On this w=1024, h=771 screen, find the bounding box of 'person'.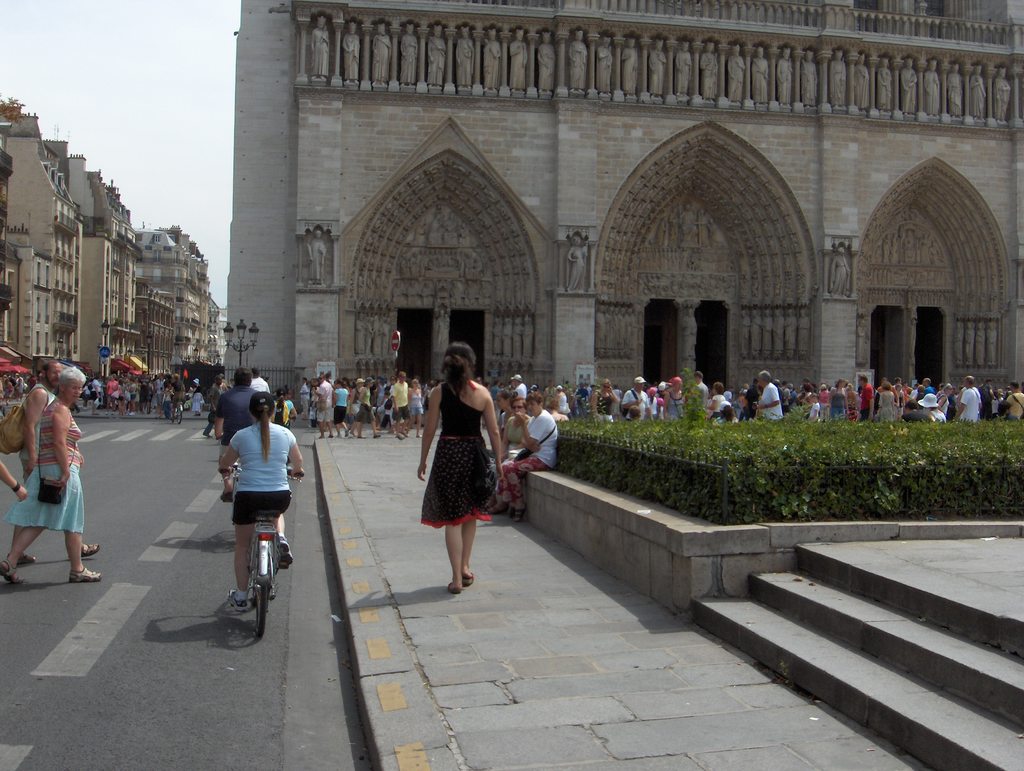
Bounding box: [0, 369, 100, 589].
